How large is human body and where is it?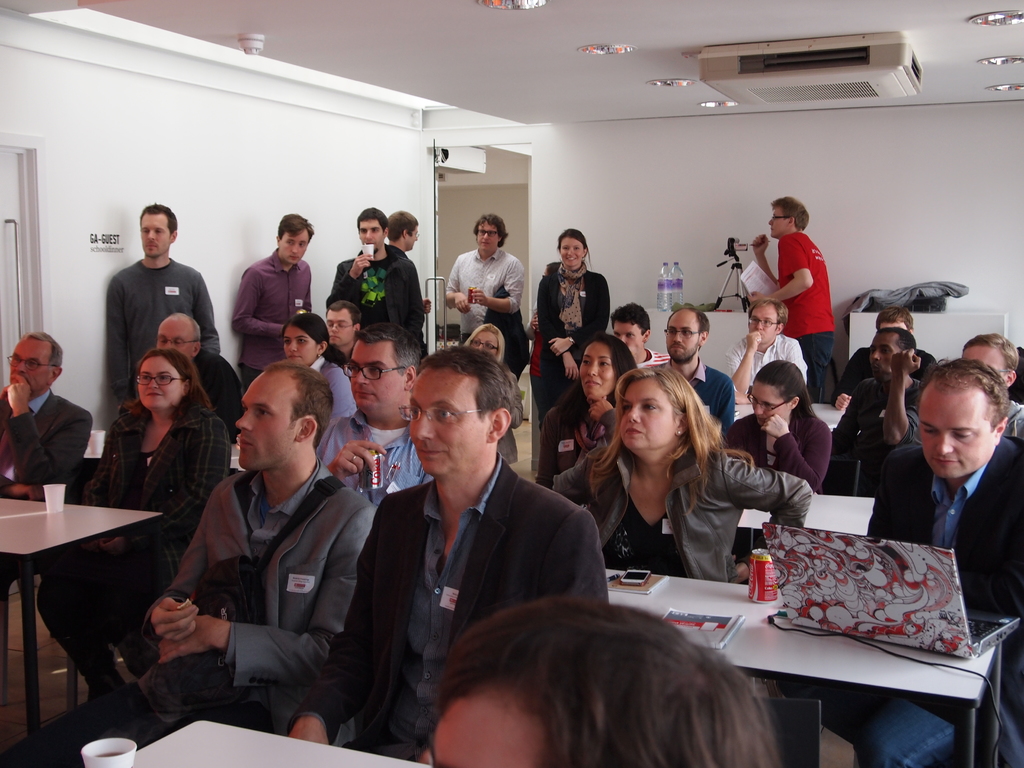
Bounding box: (779, 360, 1023, 762).
